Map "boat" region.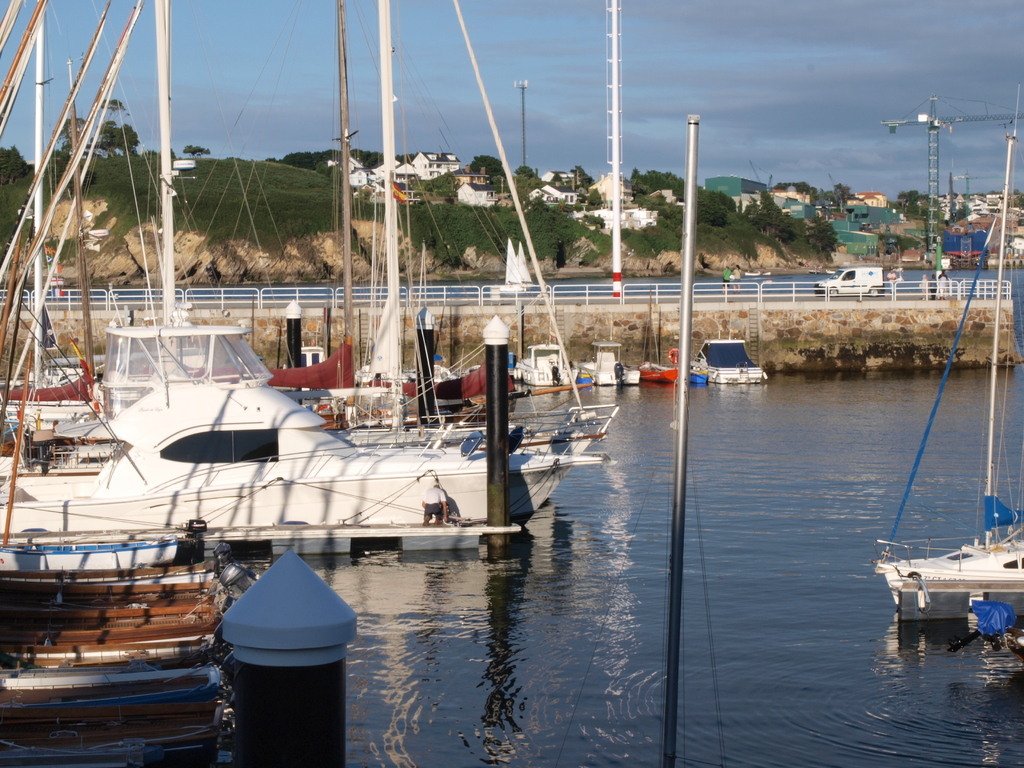
Mapped to l=581, t=343, r=641, b=385.
